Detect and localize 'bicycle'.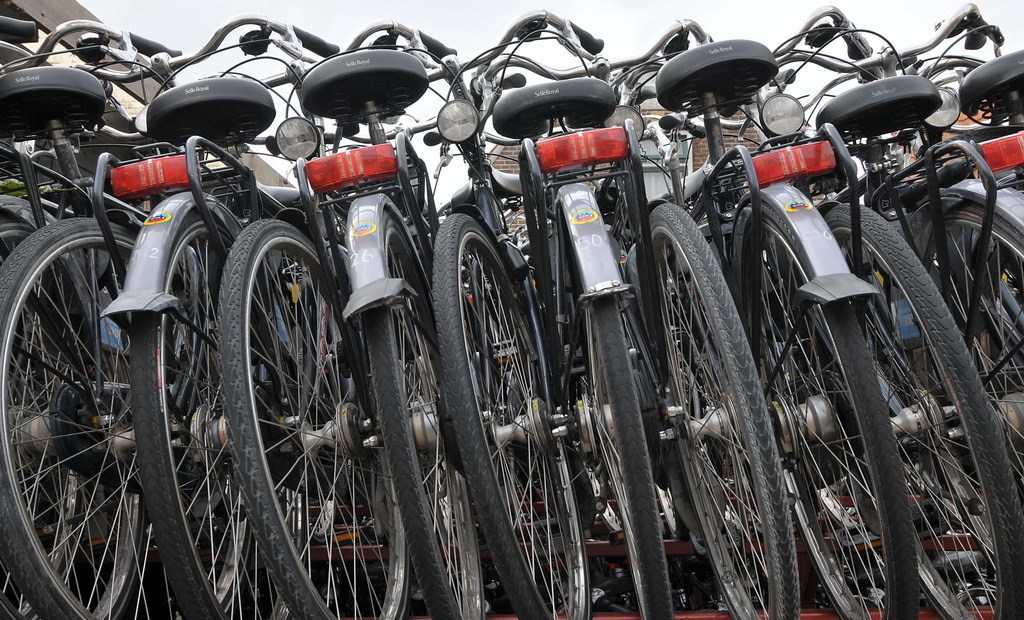
Localized at 506, 65, 687, 619.
